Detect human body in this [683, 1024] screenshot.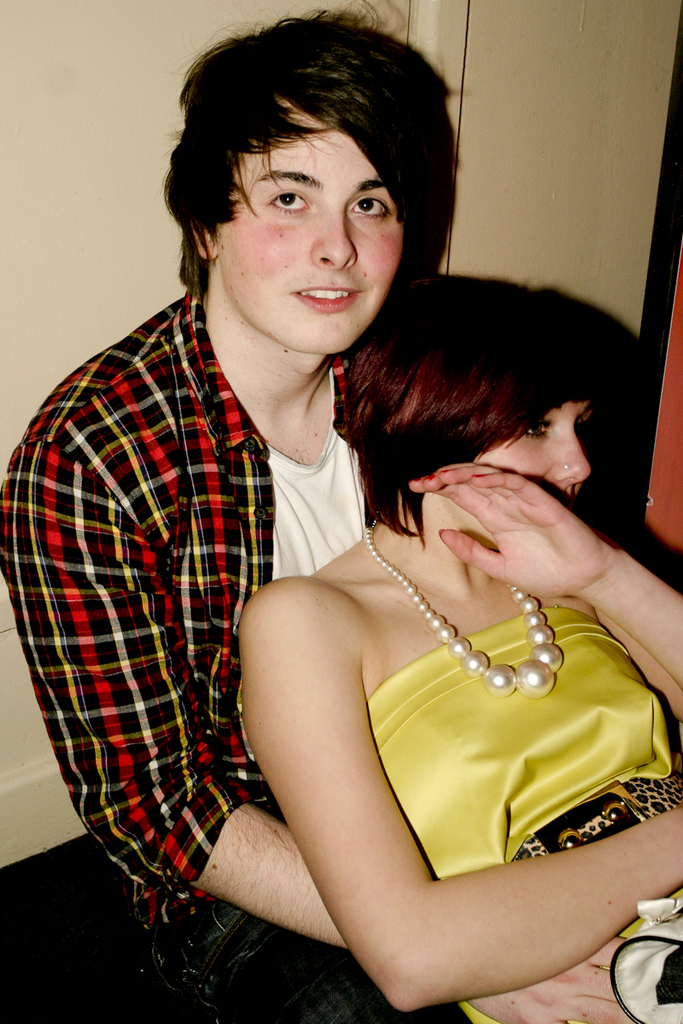
Detection: <region>238, 273, 682, 1023</region>.
